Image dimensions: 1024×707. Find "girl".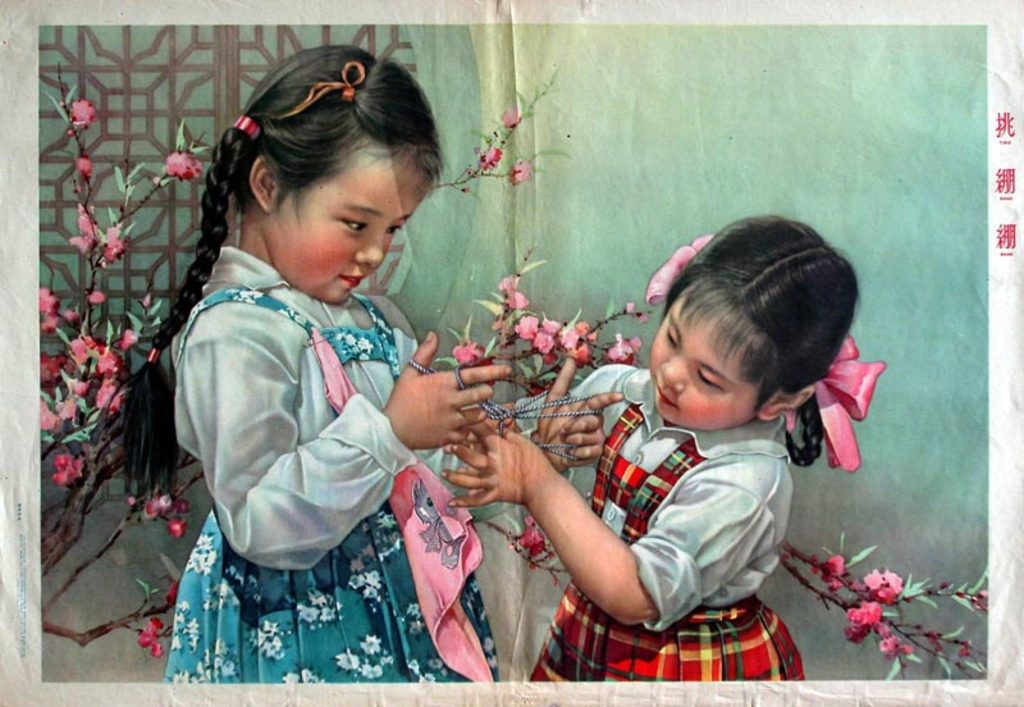
120 42 626 683.
